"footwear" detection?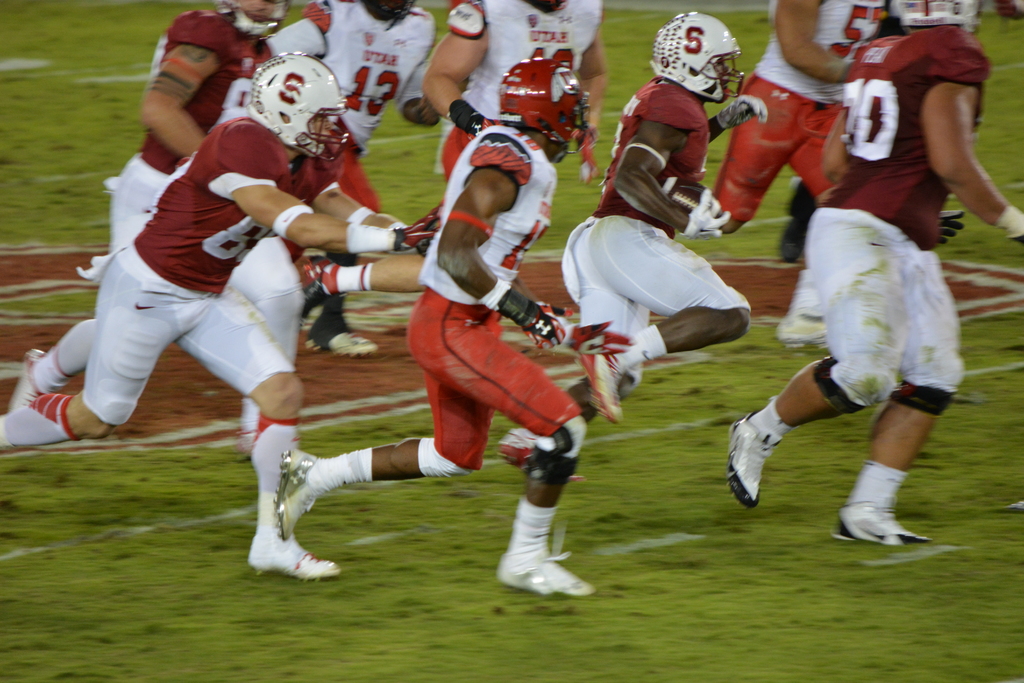
bbox=(310, 318, 382, 357)
